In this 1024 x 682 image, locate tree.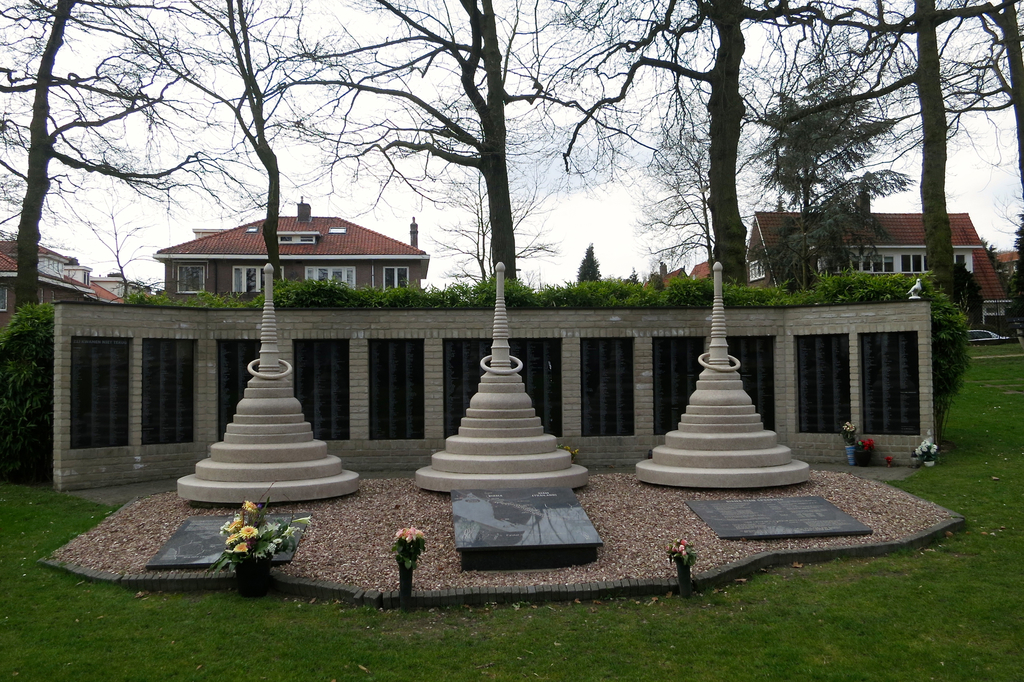
Bounding box: (x1=506, y1=0, x2=895, y2=288).
